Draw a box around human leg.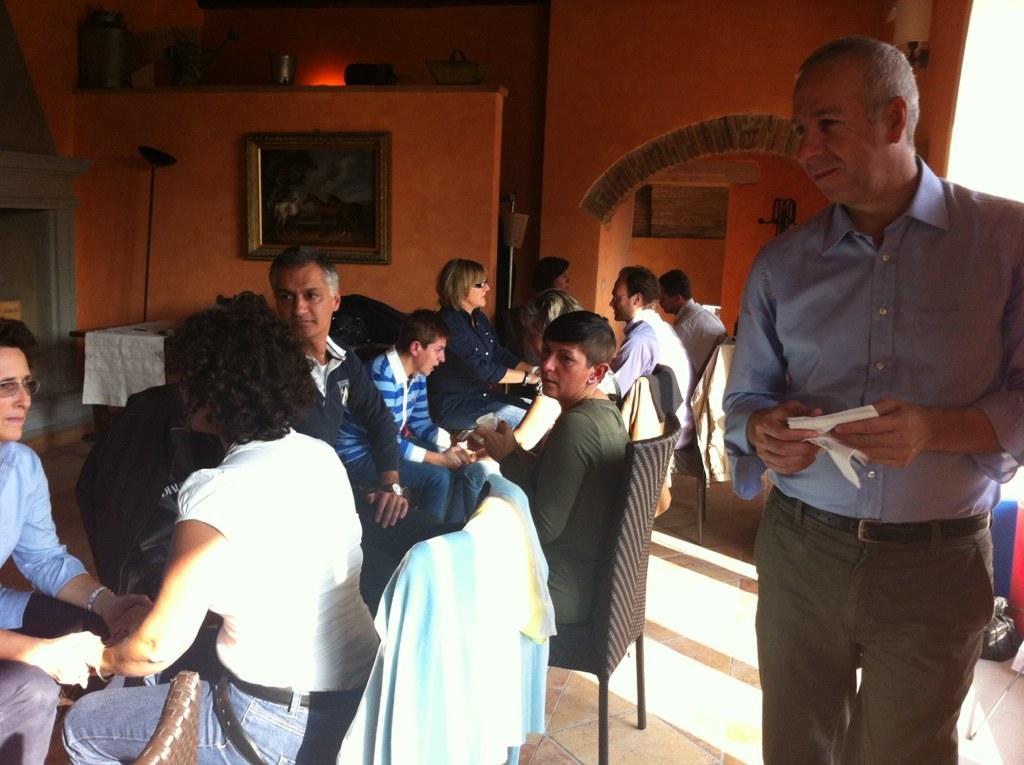
354,452,483,513.
